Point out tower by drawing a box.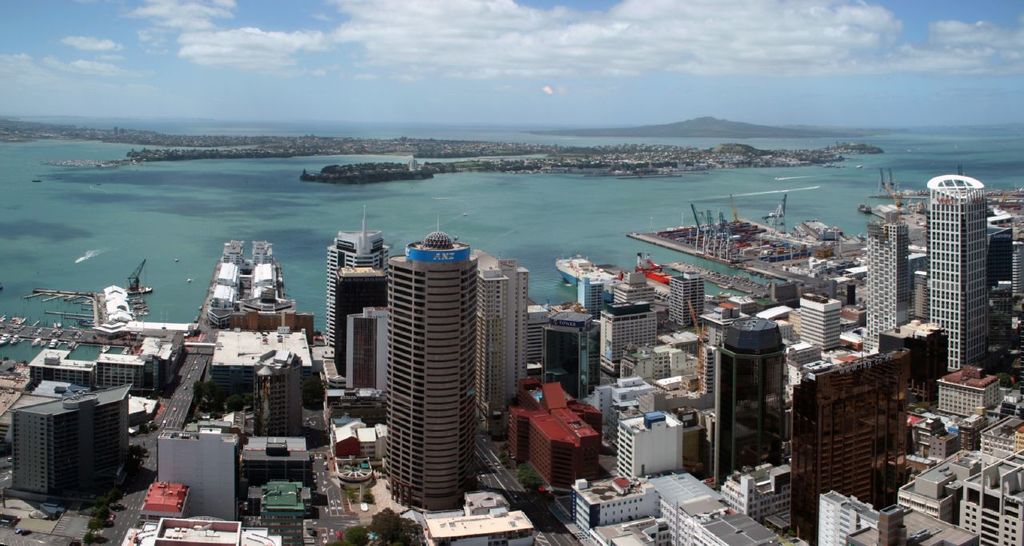
crop(11, 376, 131, 507).
